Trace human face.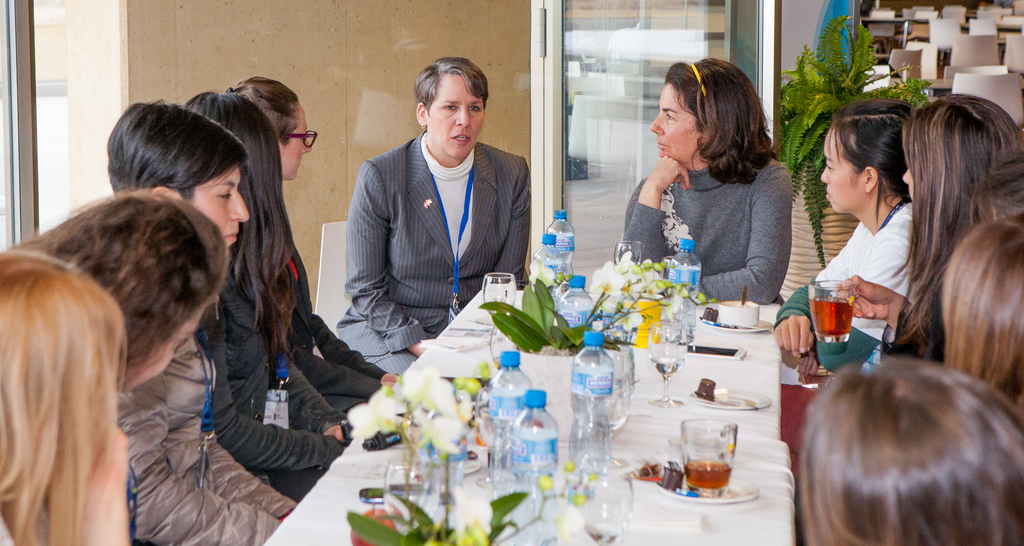
Traced to 817:118:874:207.
